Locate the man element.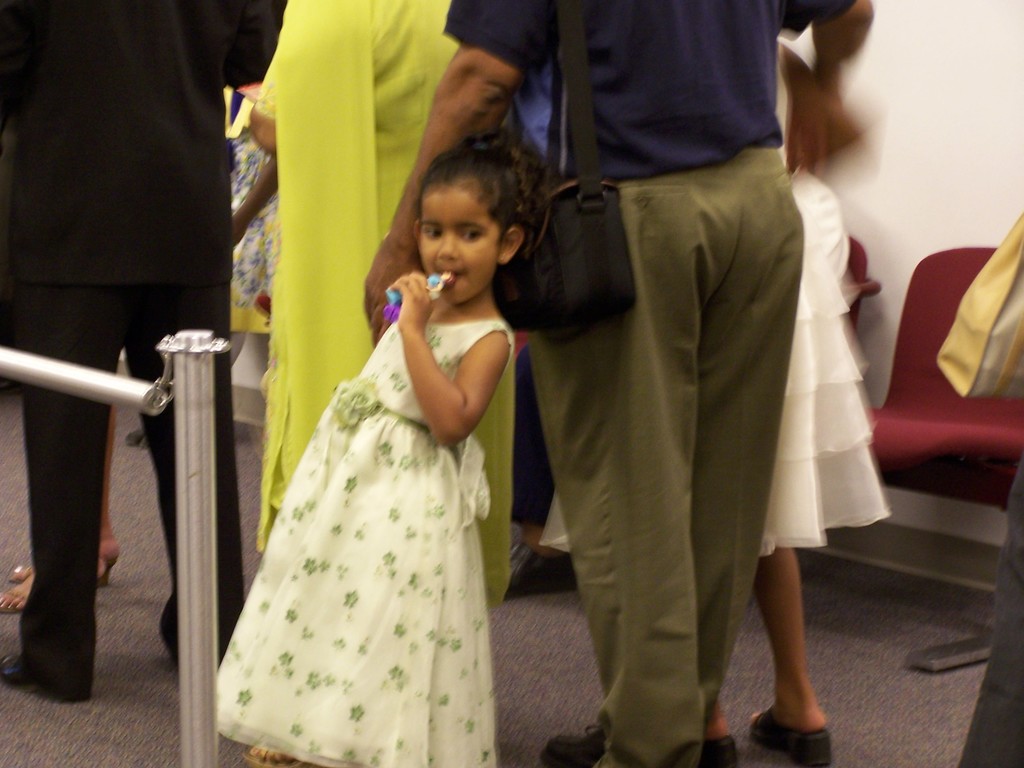
Element bbox: pyautogui.locateOnScreen(0, 0, 286, 703).
